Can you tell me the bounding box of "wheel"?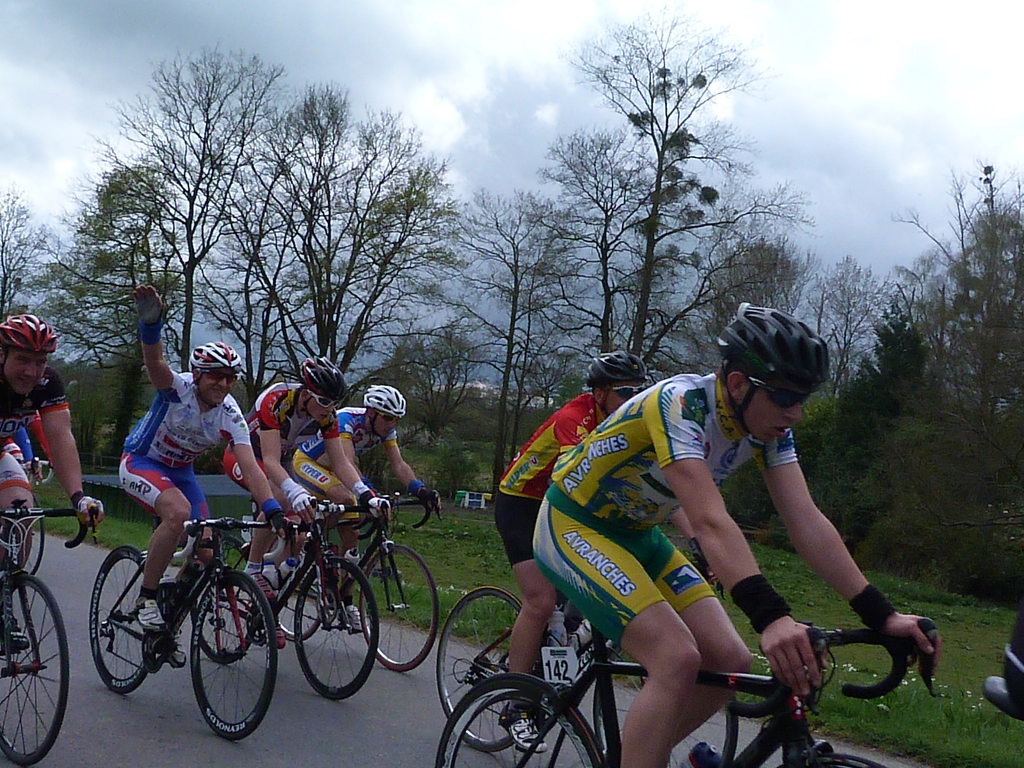
(x1=434, y1=670, x2=604, y2=767).
